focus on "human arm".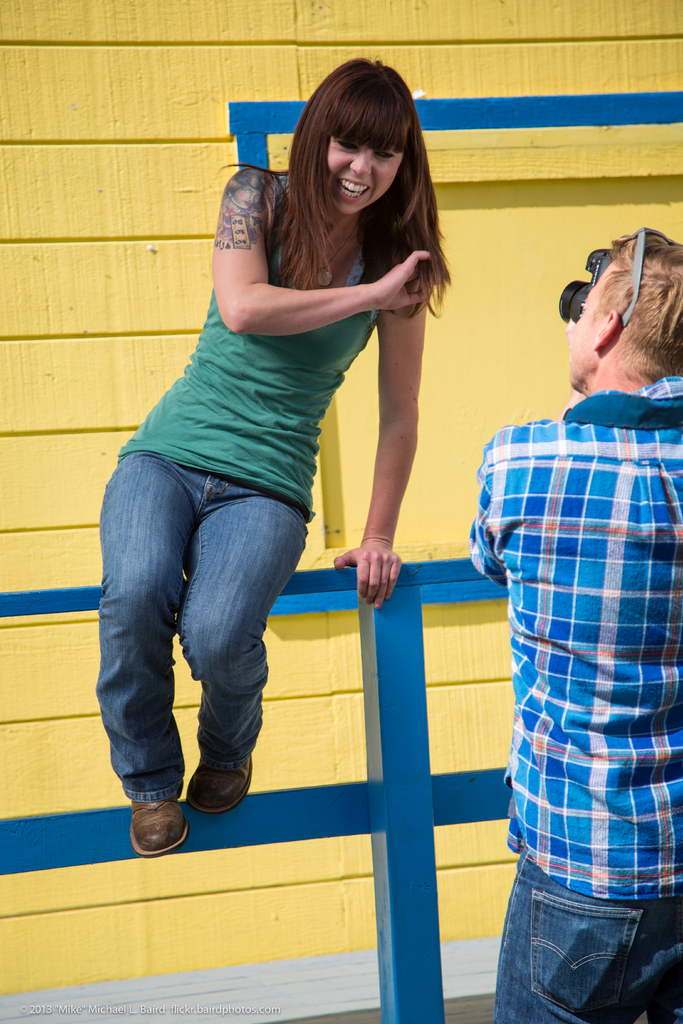
Focused at l=331, t=301, r=429, b=607.
